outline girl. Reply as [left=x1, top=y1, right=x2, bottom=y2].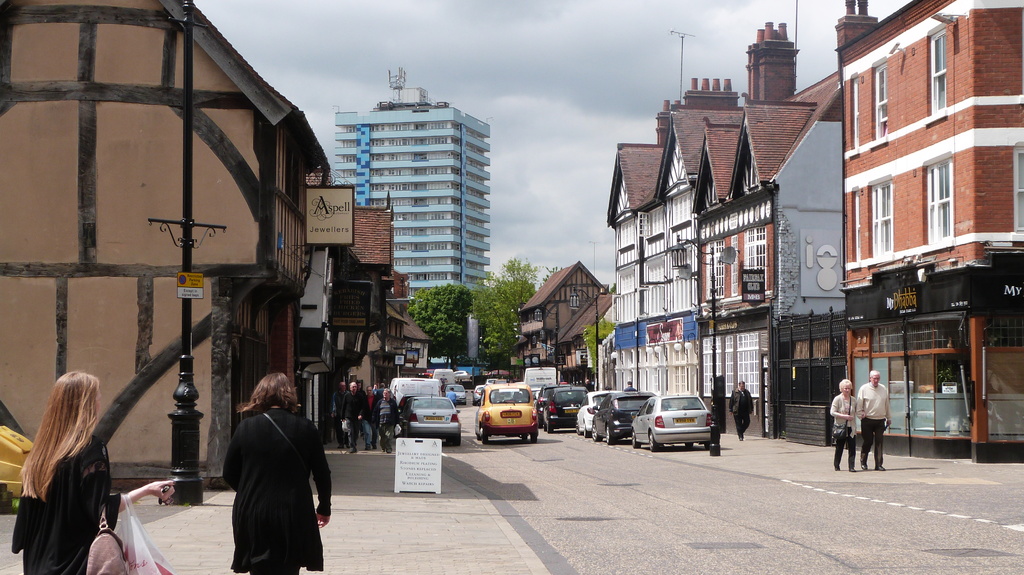
[left=12, top=374, right=177, bottom=574].
